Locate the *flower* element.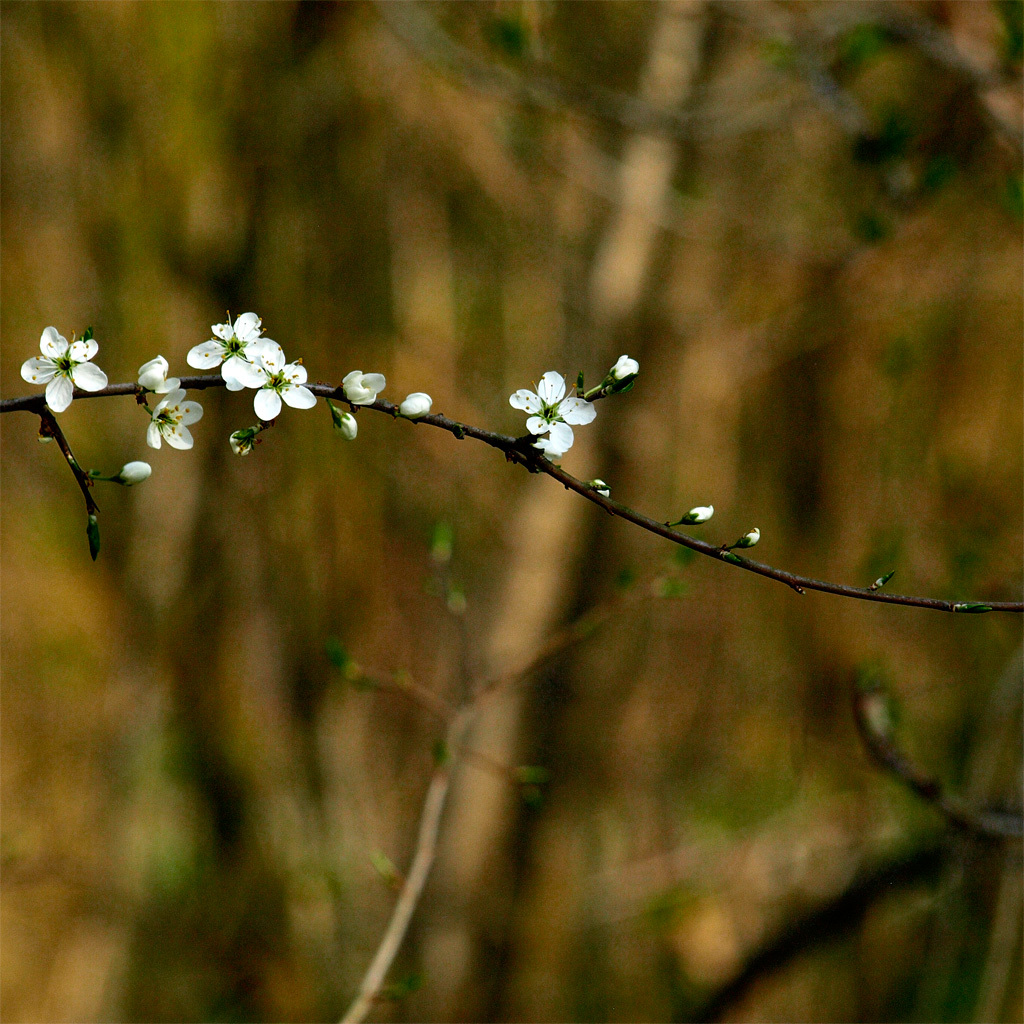
Element bbox: (x1=141, y1=385, x2=203, y2=453).
